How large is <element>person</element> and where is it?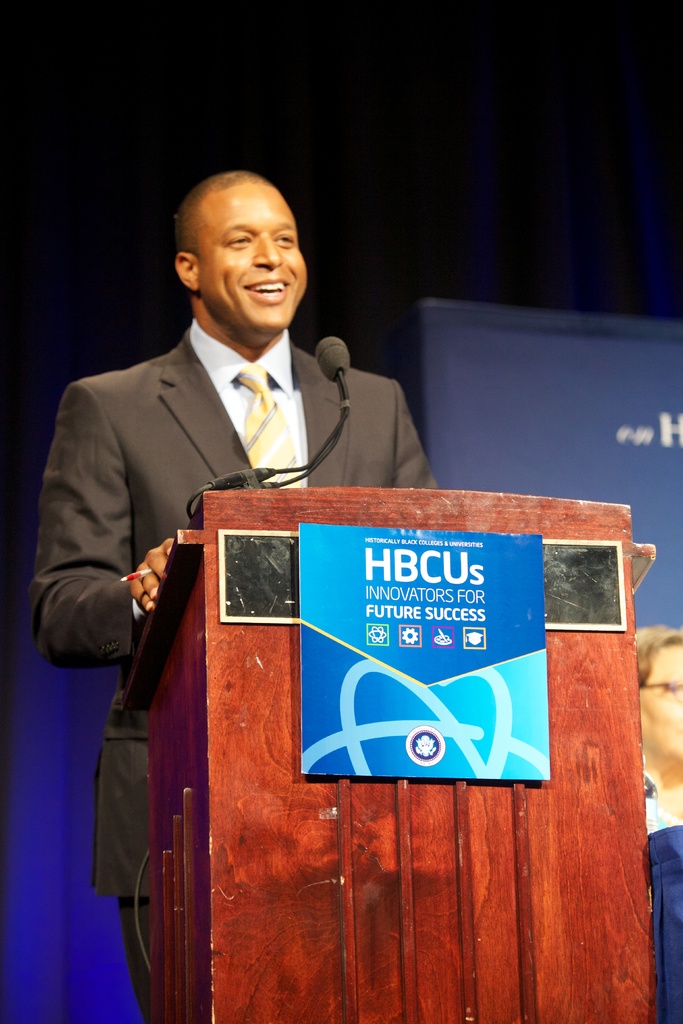
Bounding box: bbox(35, 154, 440, 1023).
